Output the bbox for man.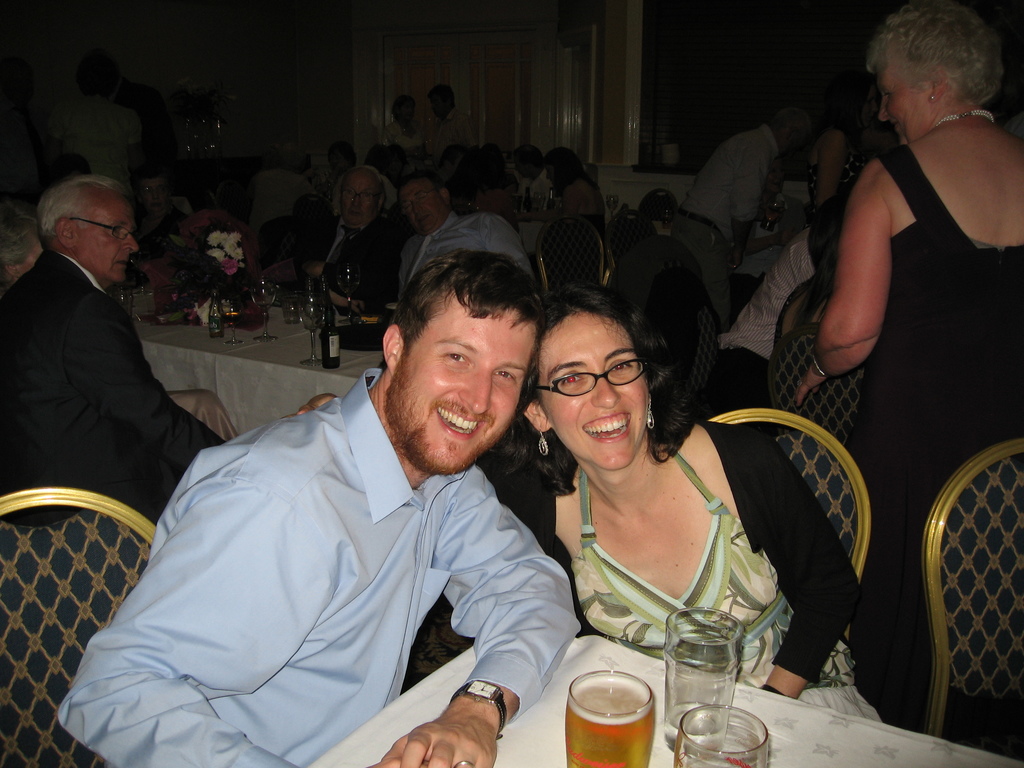
x1=427 y1=84 x2=477 y2=169.
